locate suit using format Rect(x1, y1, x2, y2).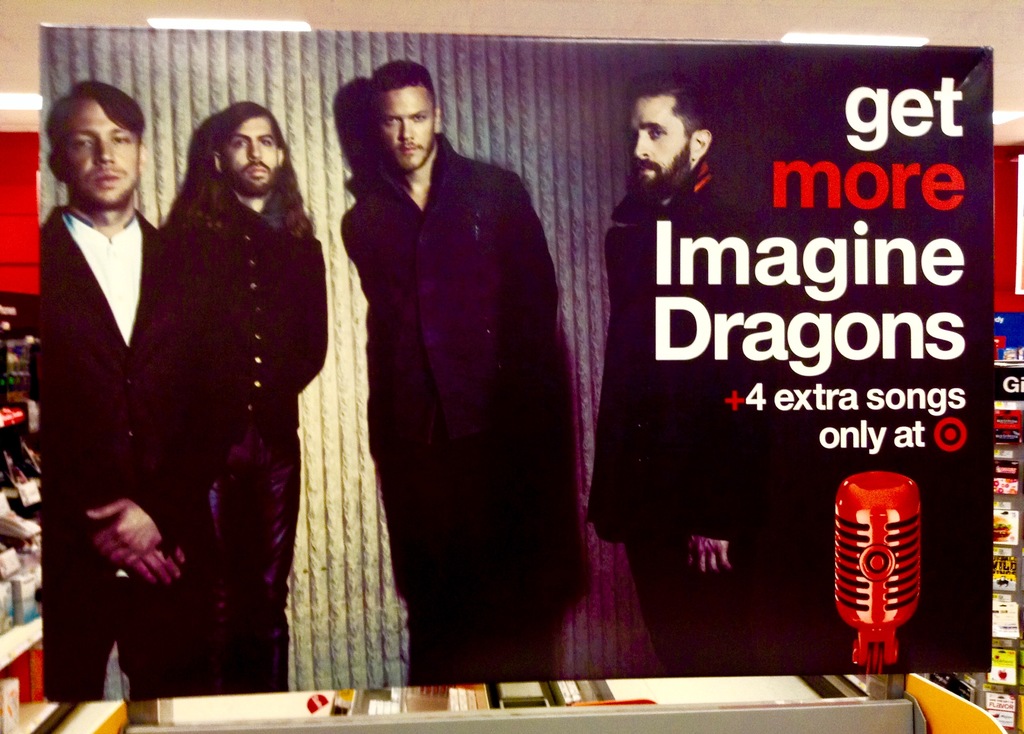
Rect(164, 193, 339, 439).
